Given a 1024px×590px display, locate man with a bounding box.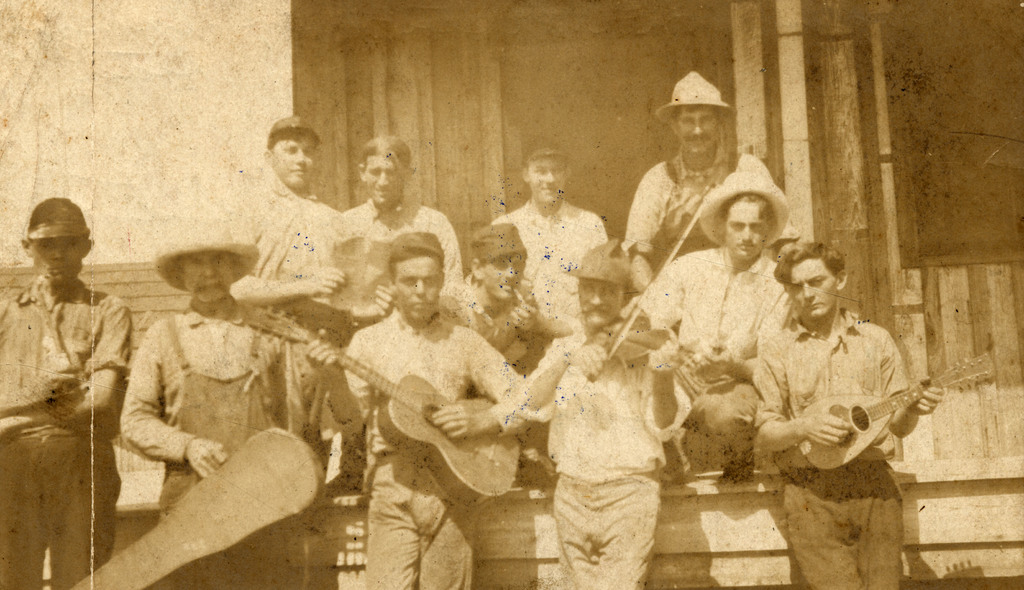
Located: <bbox>0, 199, 135, 589</bbox>.
